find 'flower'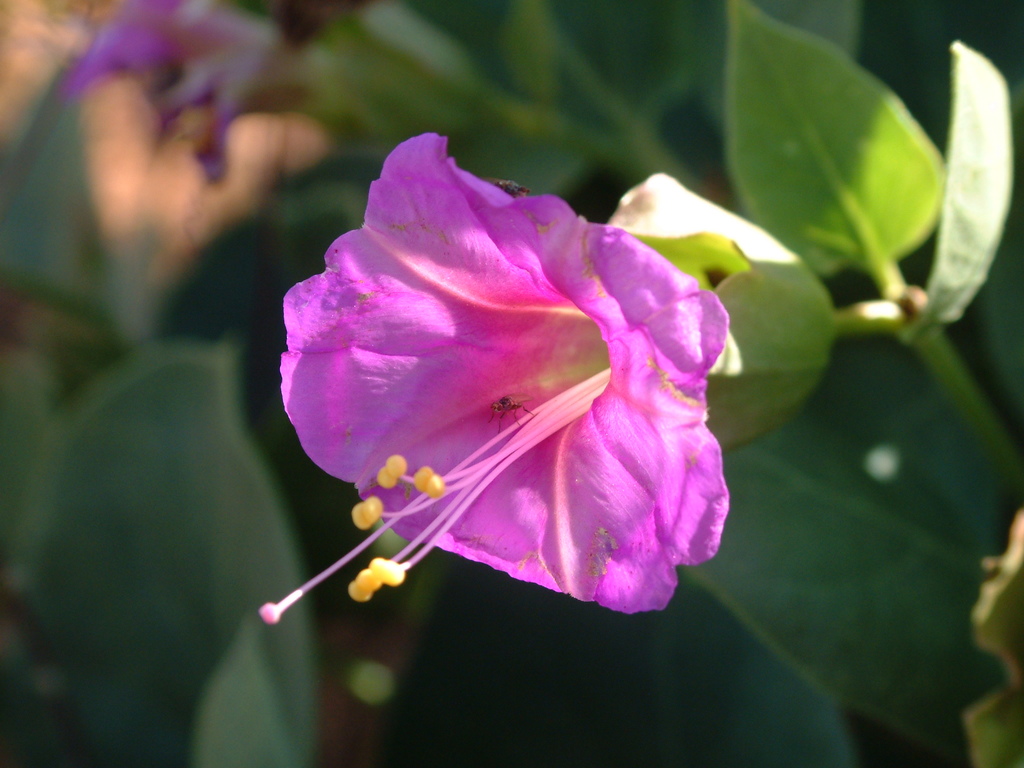
locate(59, 0, 293, 197)
